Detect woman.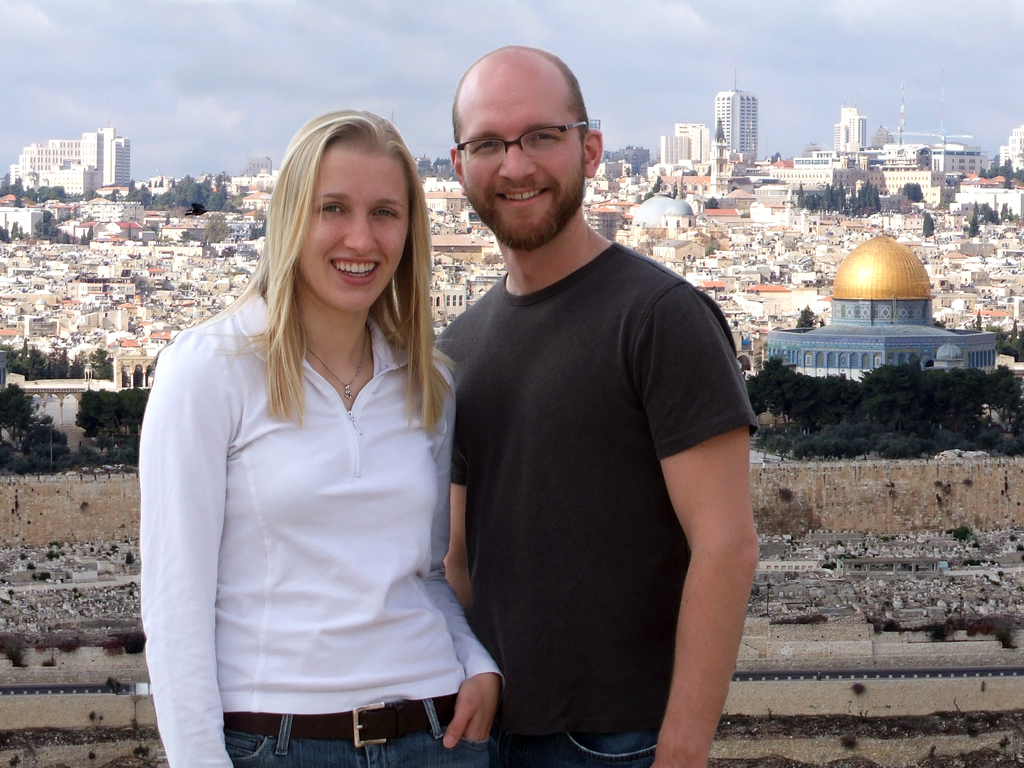
Detected at 139/104/496/767.
